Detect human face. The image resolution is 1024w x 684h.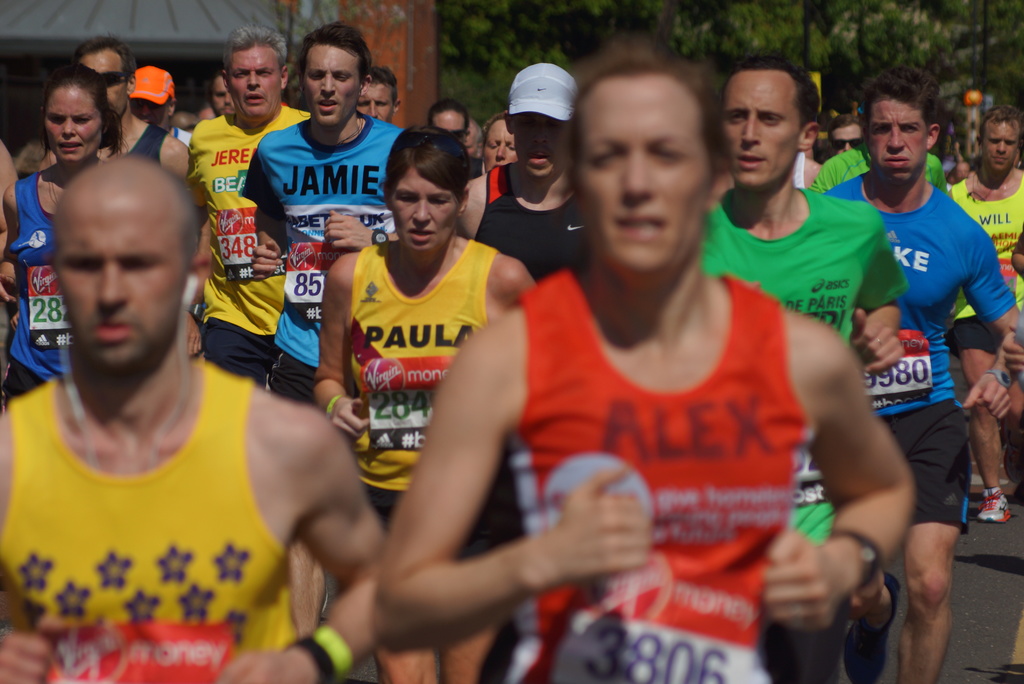
[left=983, top=121, right=1020, bottom=168].
